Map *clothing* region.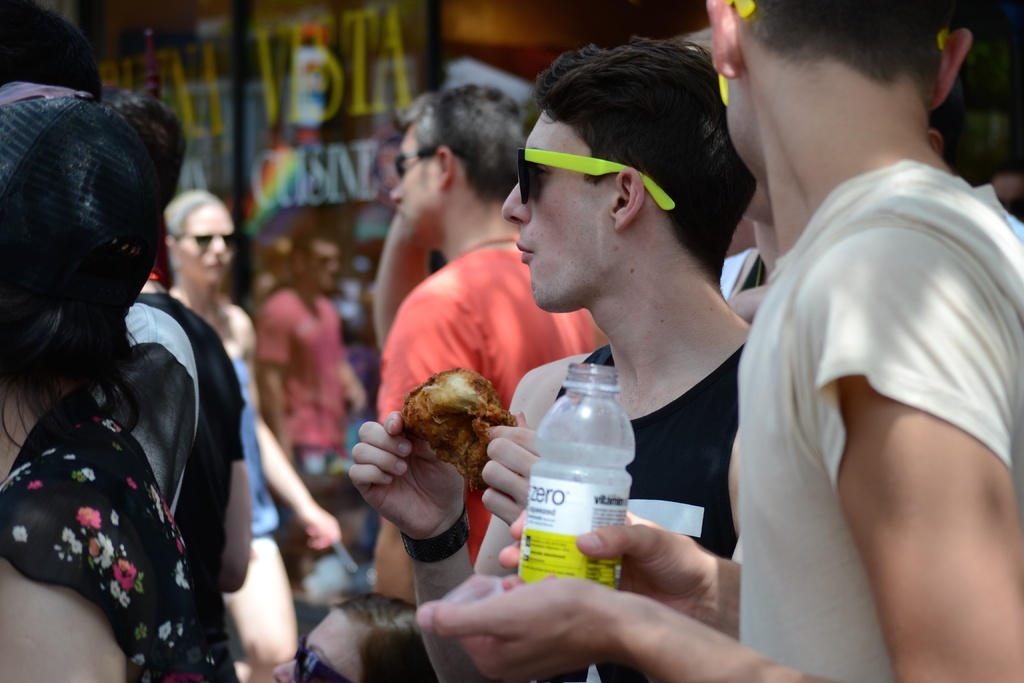
Mapped to BBox(553, 338, 752, 559).
